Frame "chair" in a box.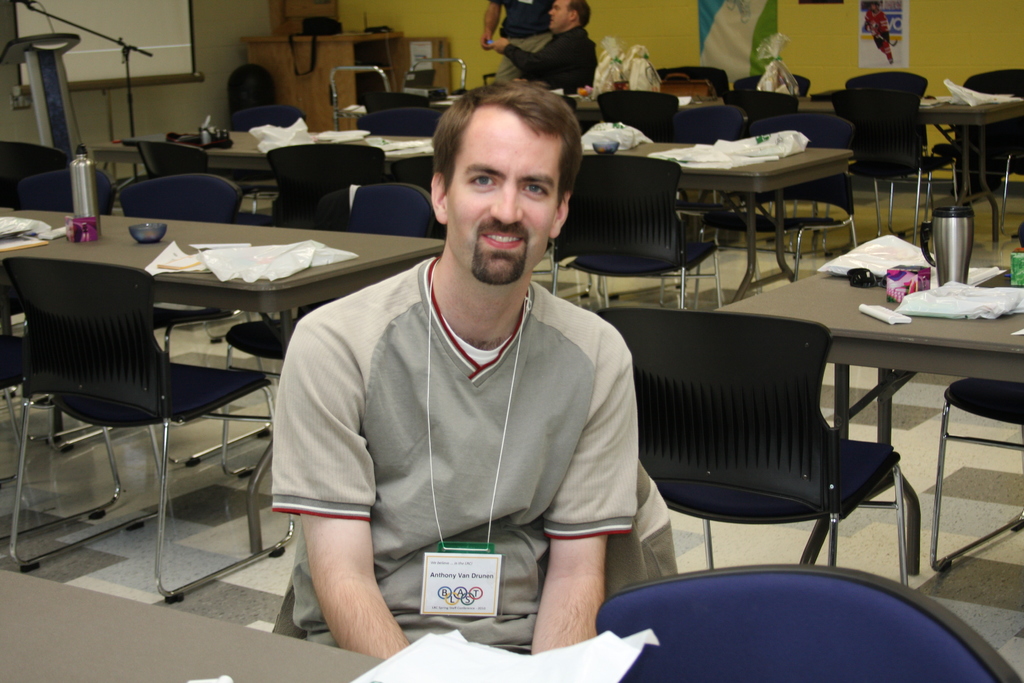
locate(234, 102, 308, 217).
